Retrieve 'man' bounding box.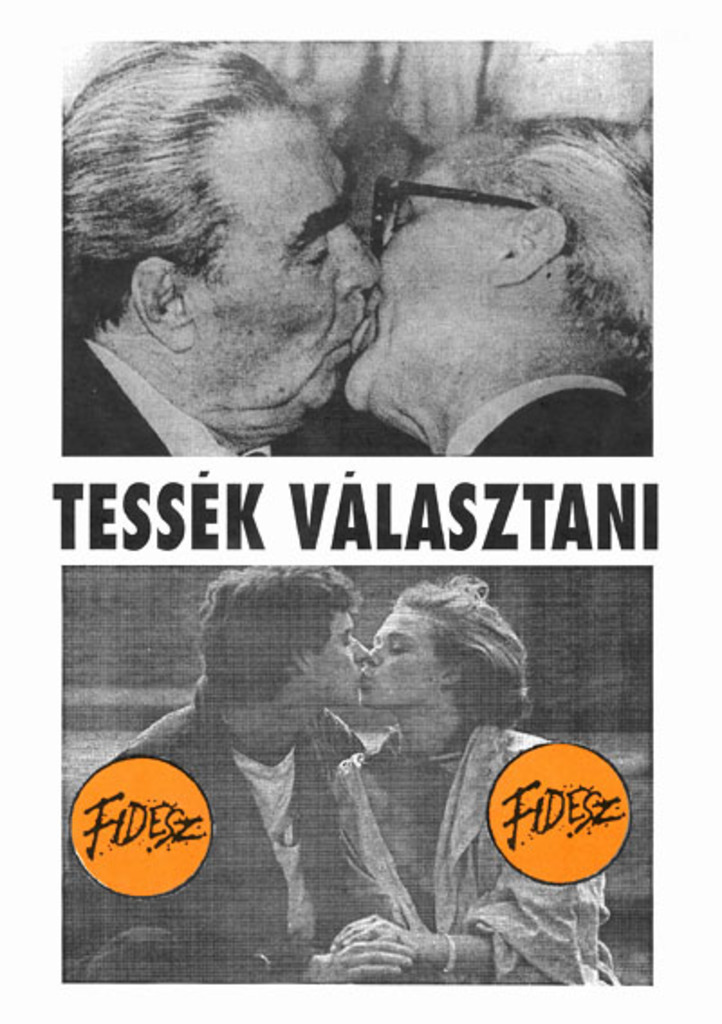
Bounding box: (58, 40, 377, 464).
